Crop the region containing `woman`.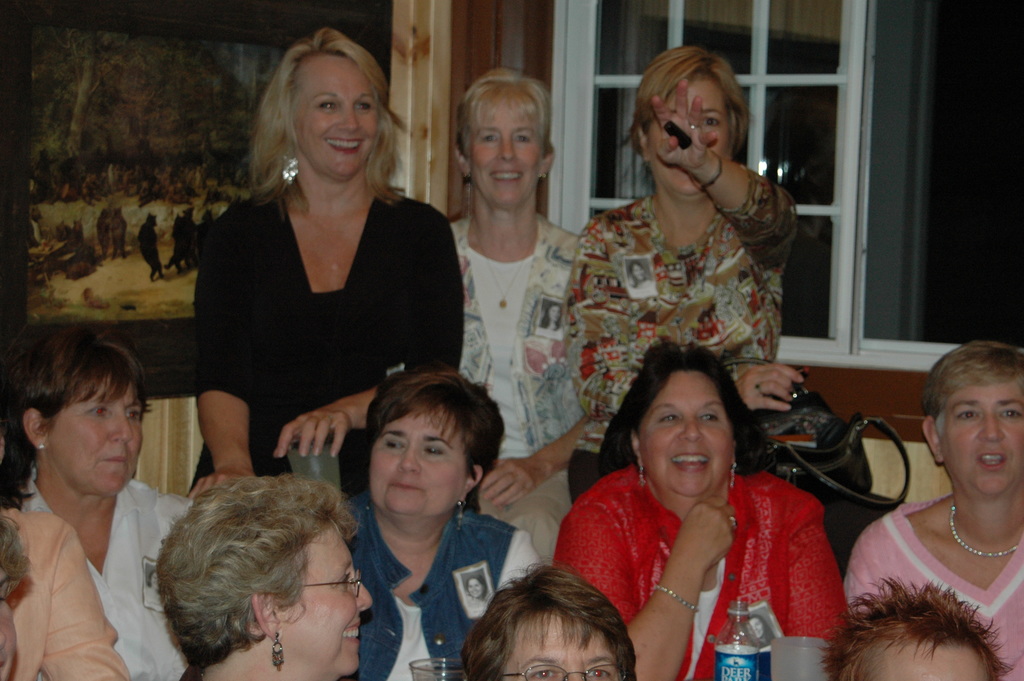
Crop region: [left=560, top=45, right=797, bottom=507].
